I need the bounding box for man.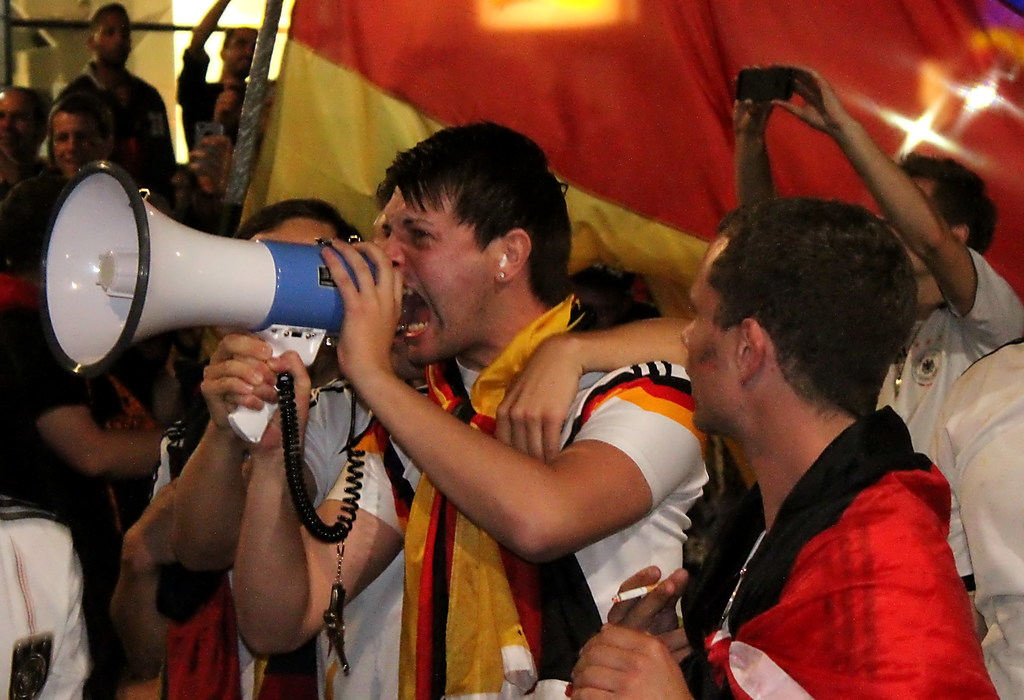
Here it is: locate(0, 82, 52, 203).
